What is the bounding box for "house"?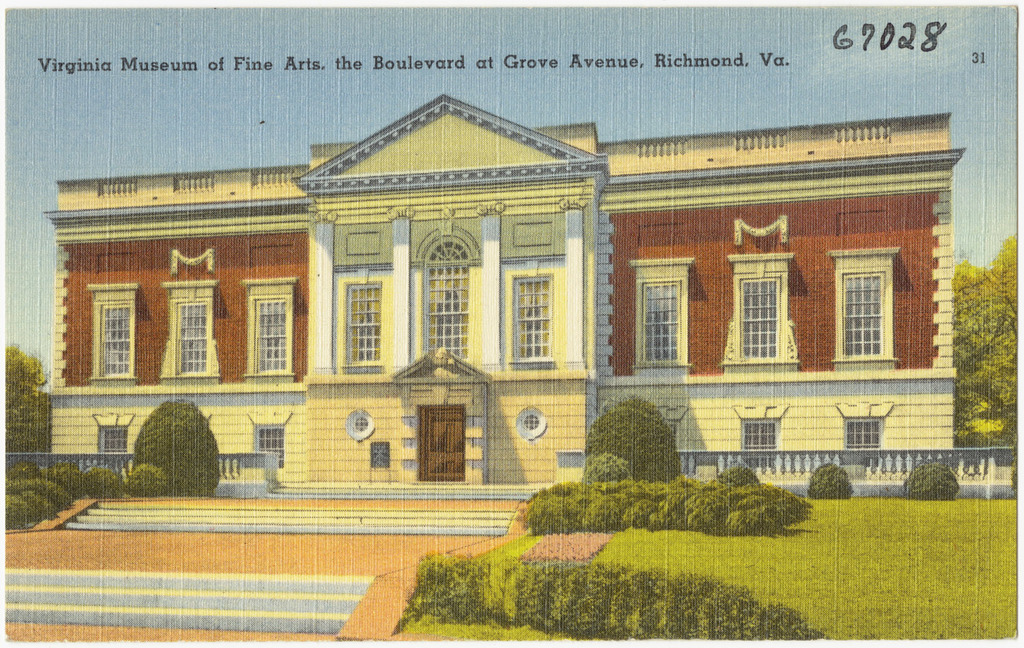
bbox=[63, 70, 955, 552].
